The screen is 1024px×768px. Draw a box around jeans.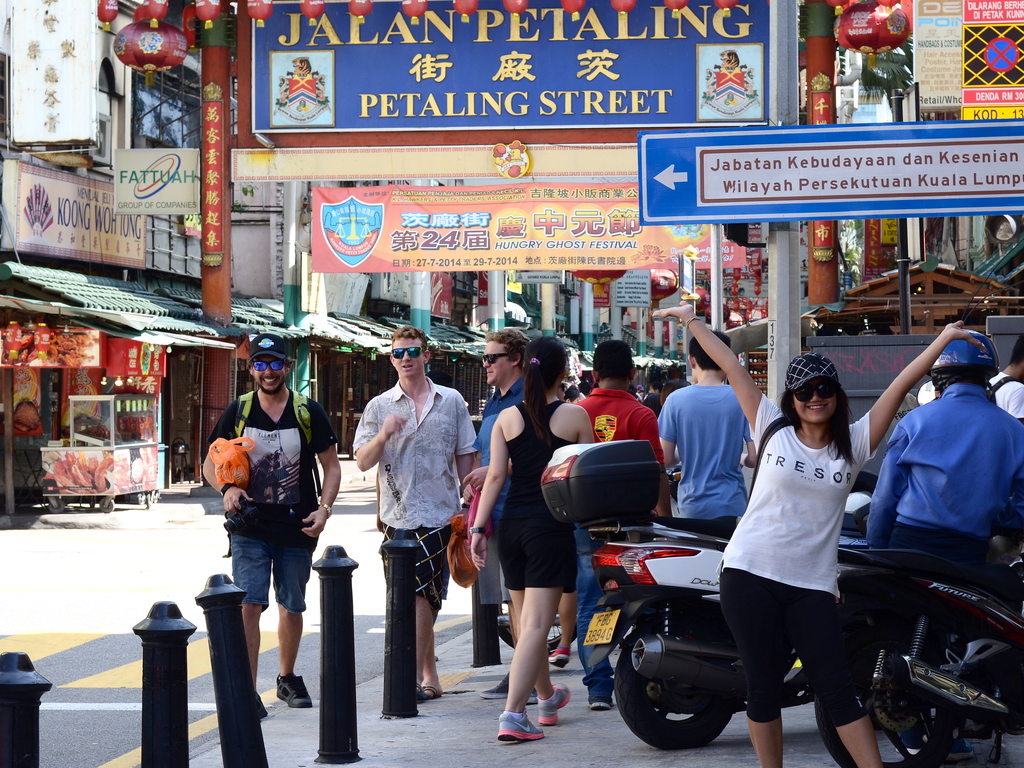
x1=568 y1=508 x2=644 y2=700.
